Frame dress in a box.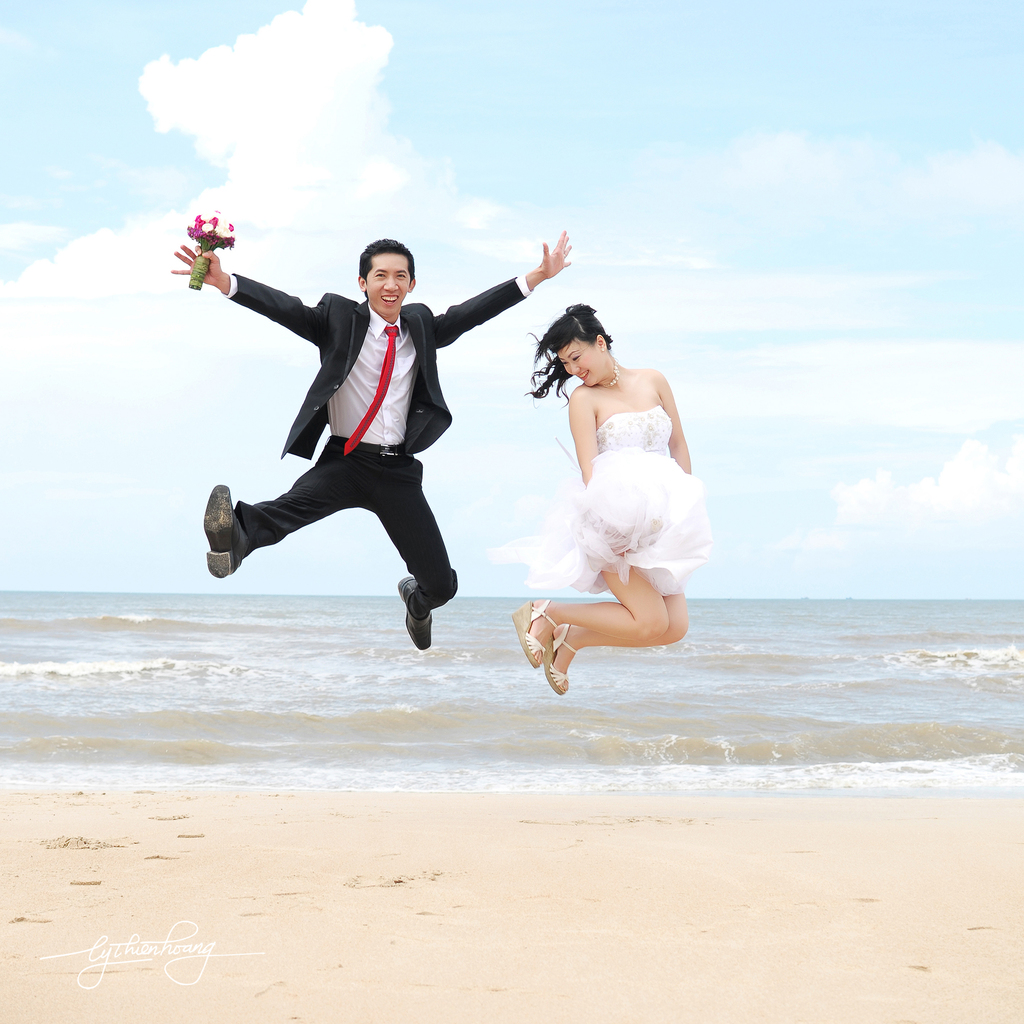
detection(480, 406, 712, 595).
